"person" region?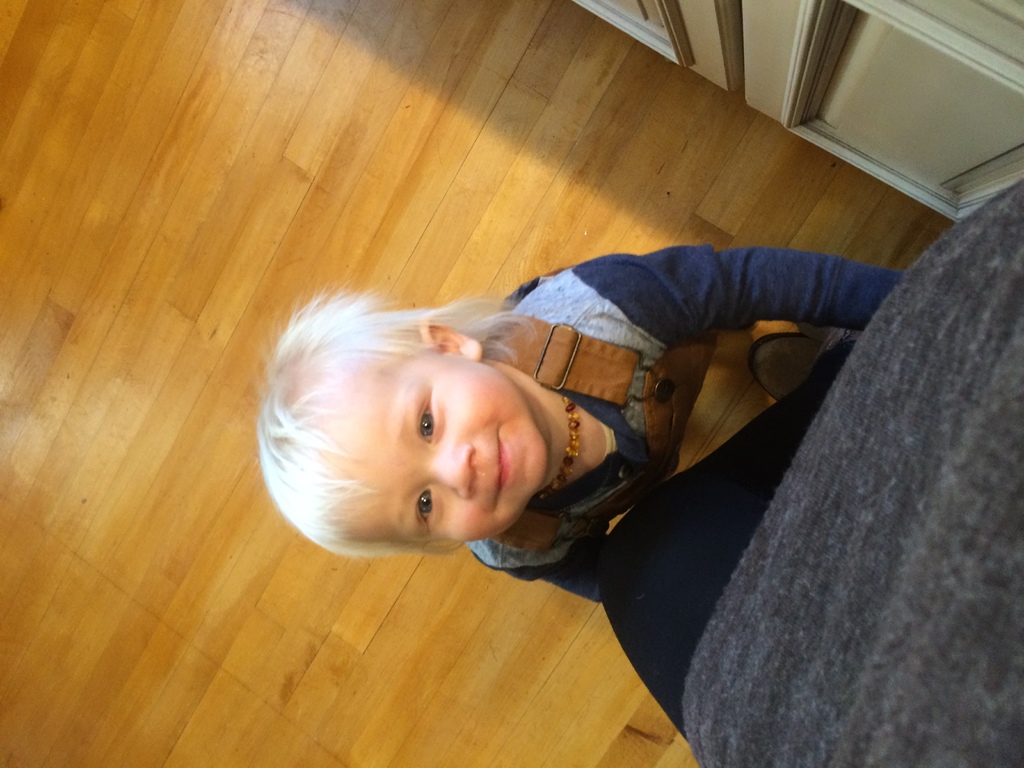
pyautogui.locateOnScreen(256, 236, 902, 609)
